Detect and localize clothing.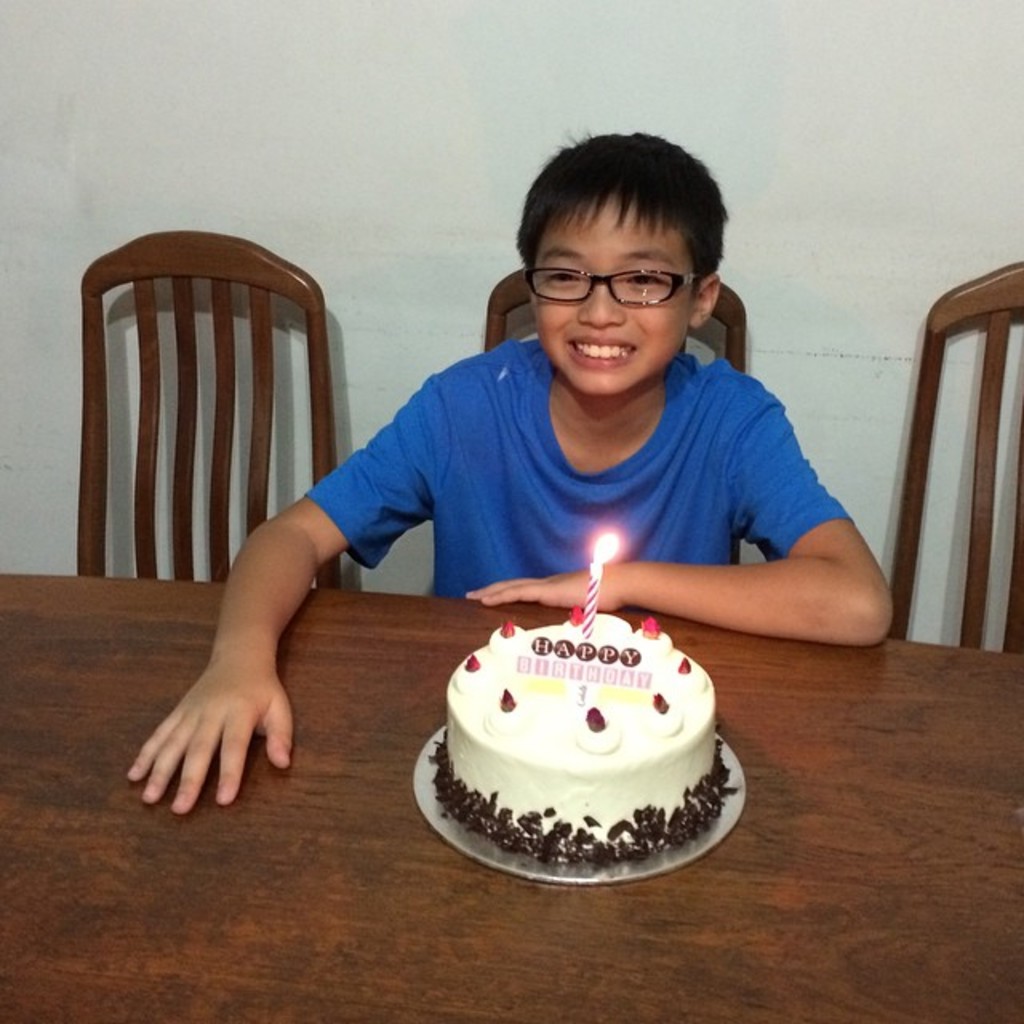
Localized at pyautogui.locateOnScreen(302, 336, 851, 608).
